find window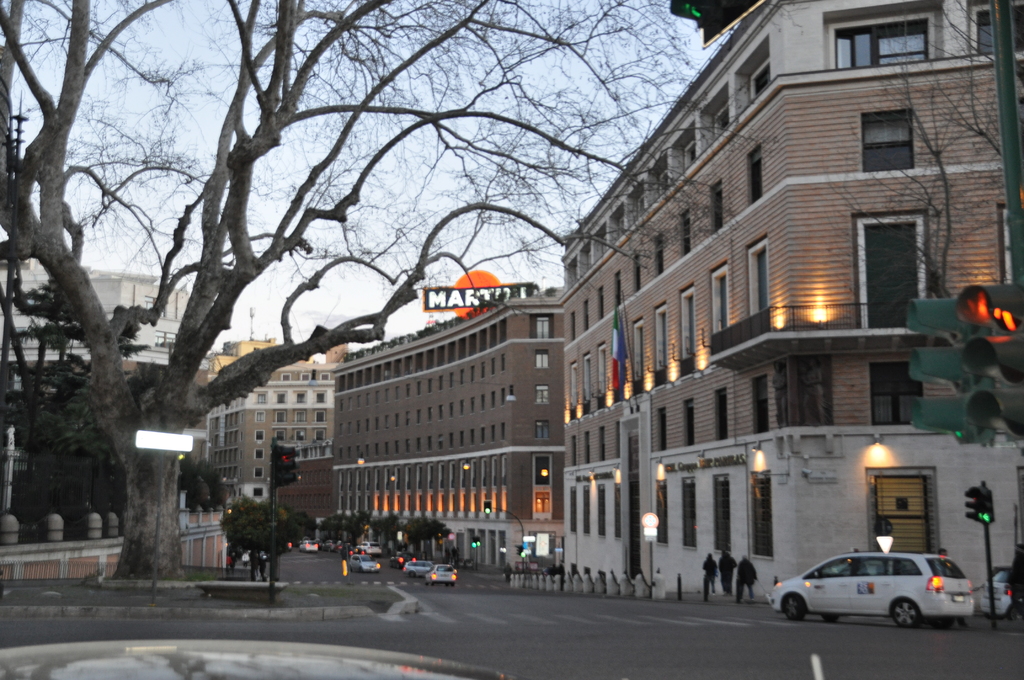
x1=751 y1=376 x2=771 y2=435
